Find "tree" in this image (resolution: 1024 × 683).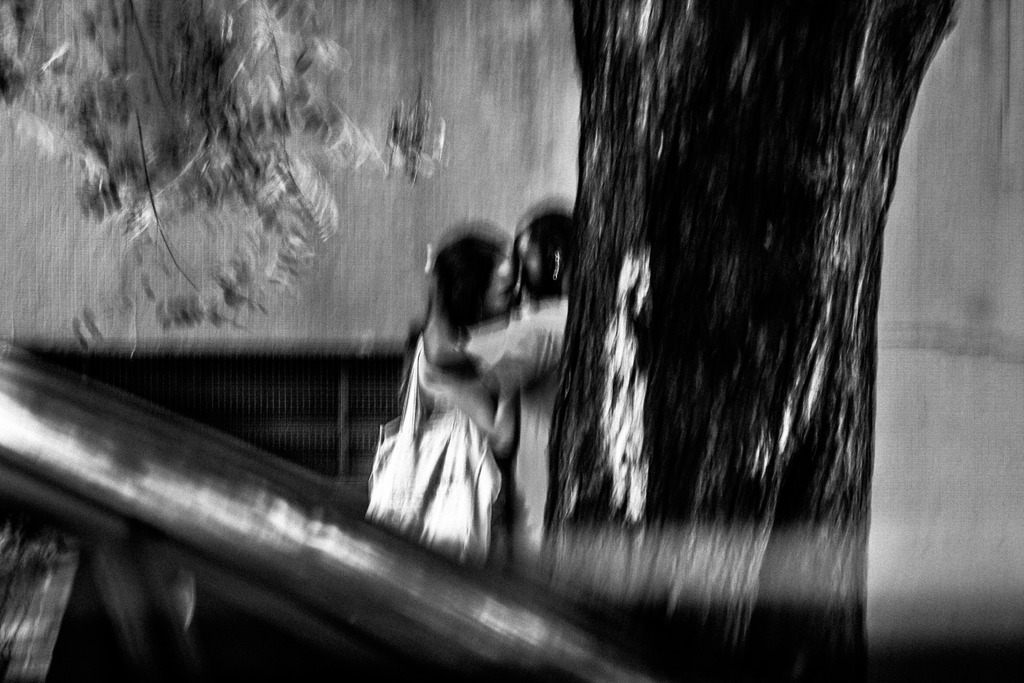
bbox(45, 12, 1023, 626).
